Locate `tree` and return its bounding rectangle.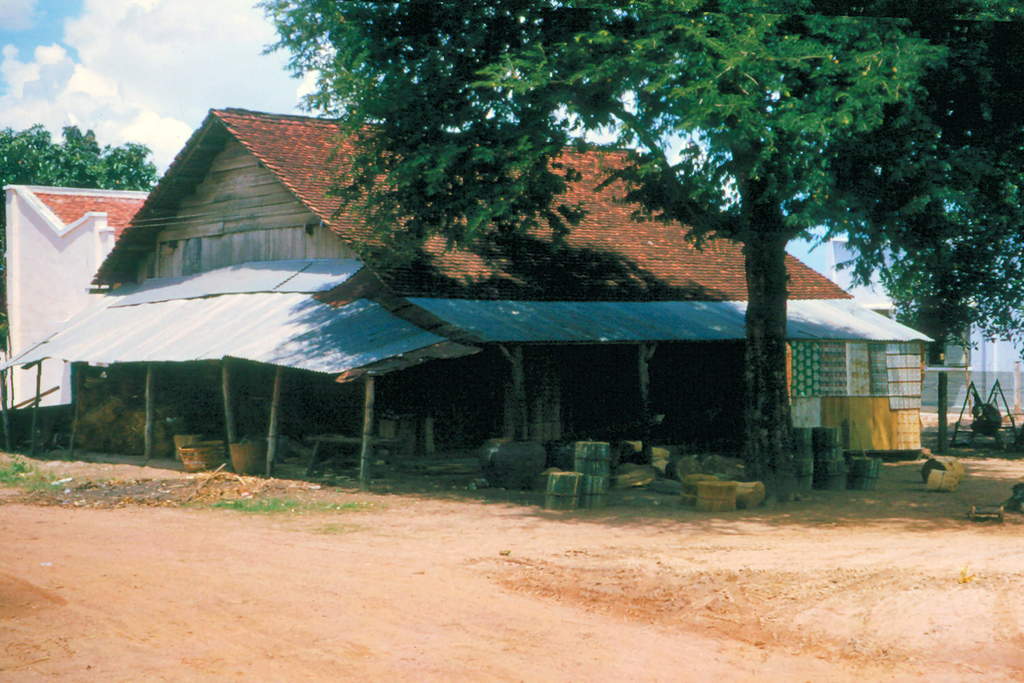
[x1=0, y1=124, x2=167, y2=311].
